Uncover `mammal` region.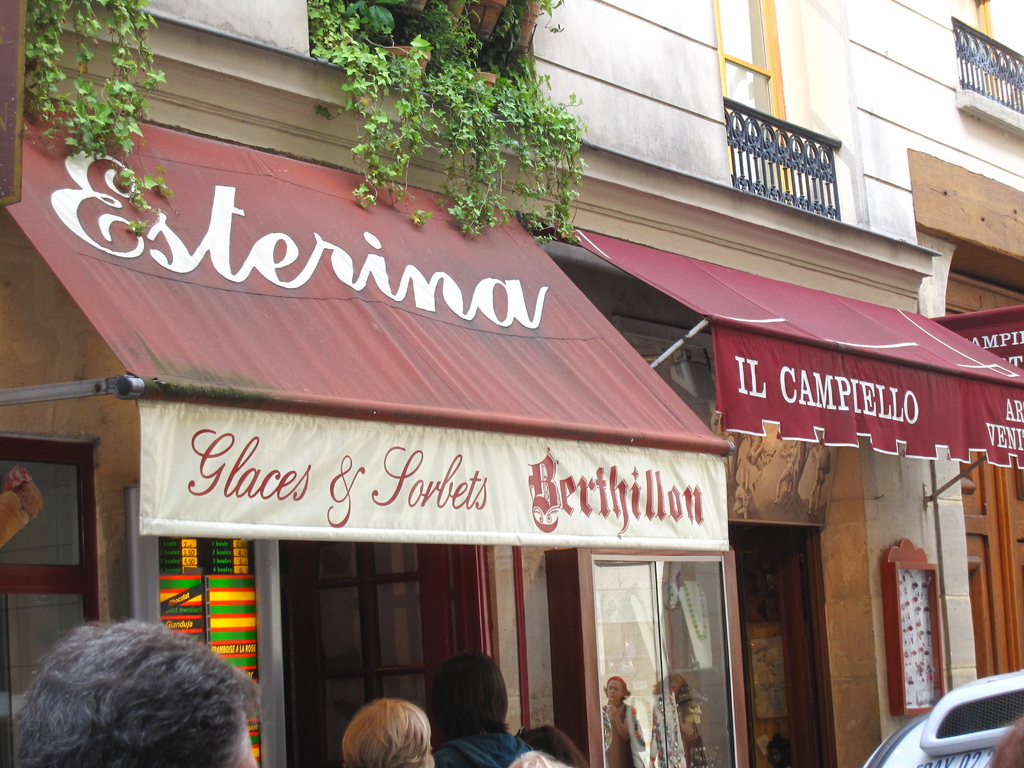
Uncovered: [774,437,801,500].
